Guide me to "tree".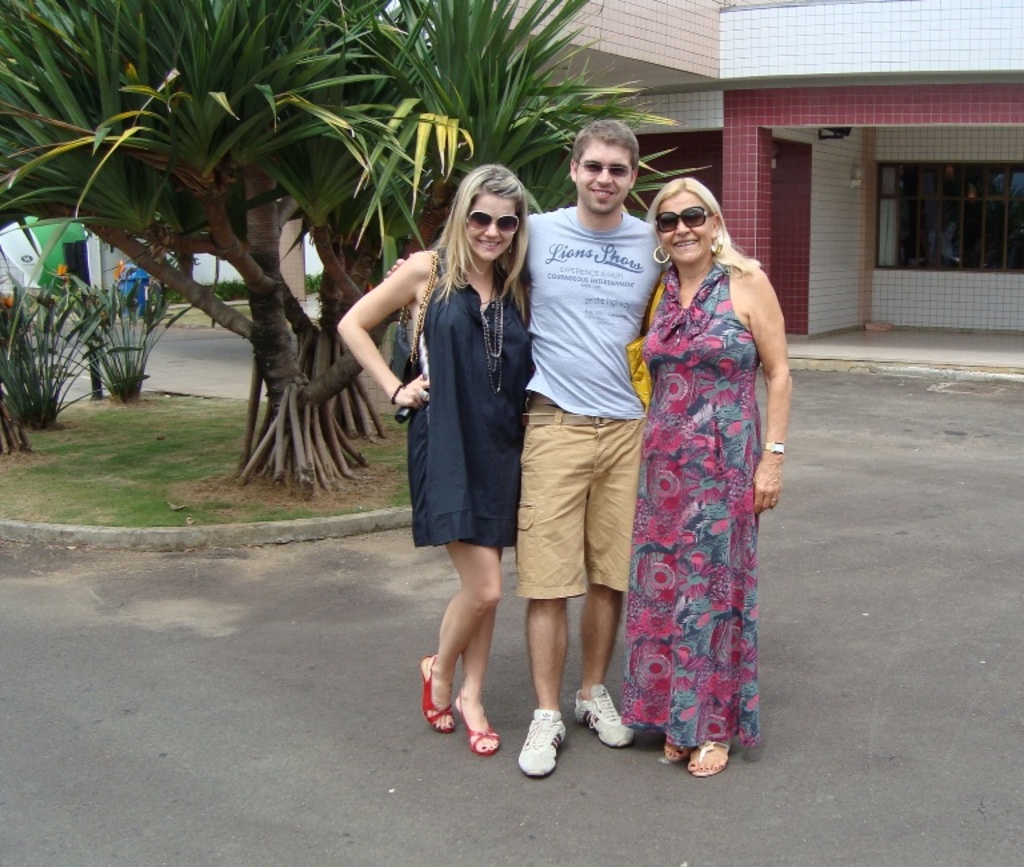
Guidance: (left=0, top=0, right=707, bottom=503).
